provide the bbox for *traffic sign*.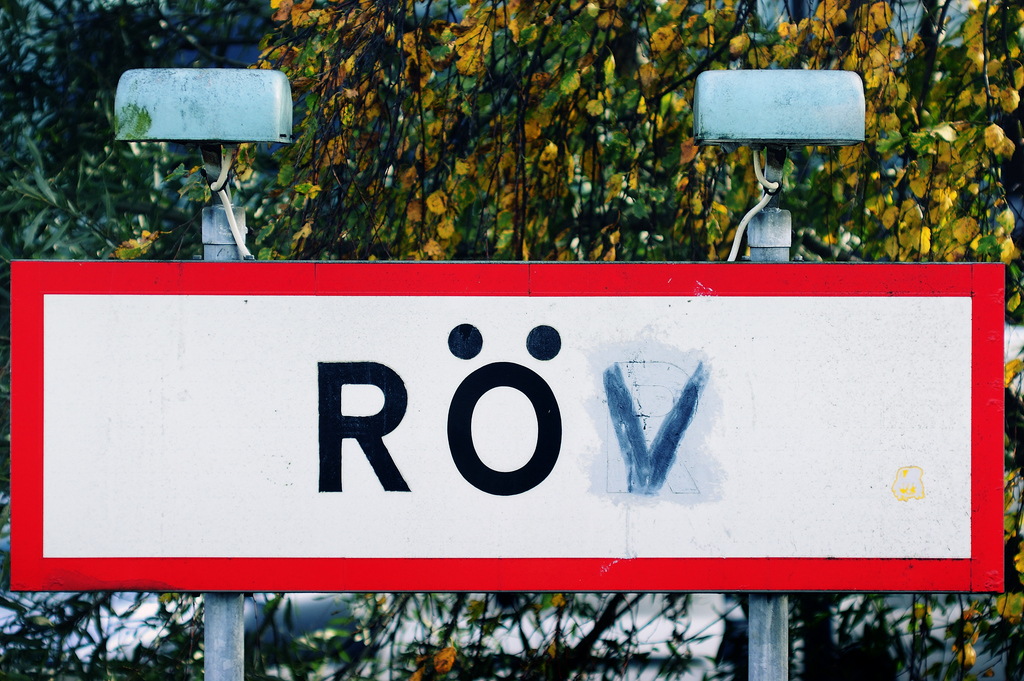
(6, 258, 1009, 597).
